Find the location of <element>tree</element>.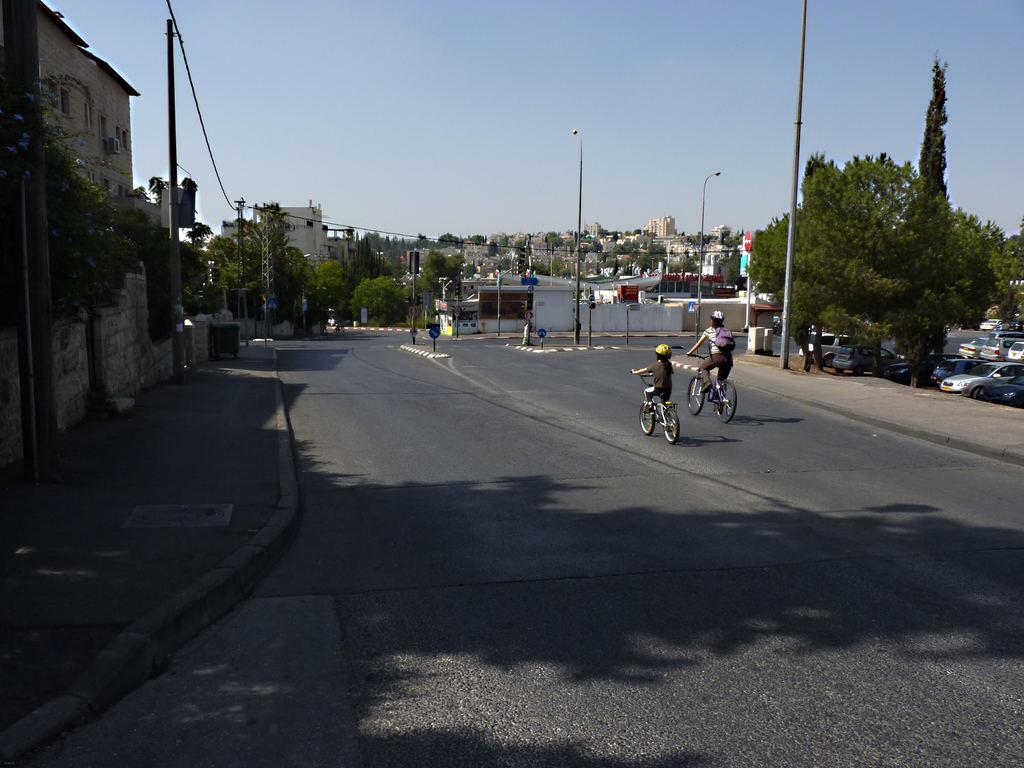
Location: crop(367, 273, 410, 316).
